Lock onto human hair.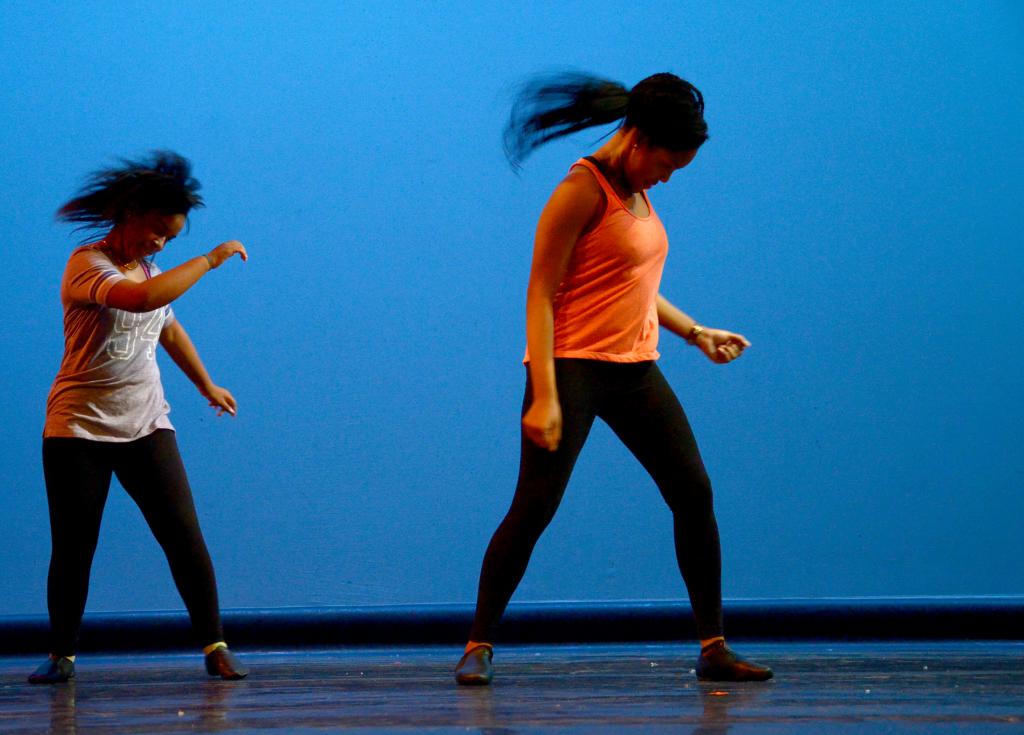
Locked: (60, 140, 205, 266).
